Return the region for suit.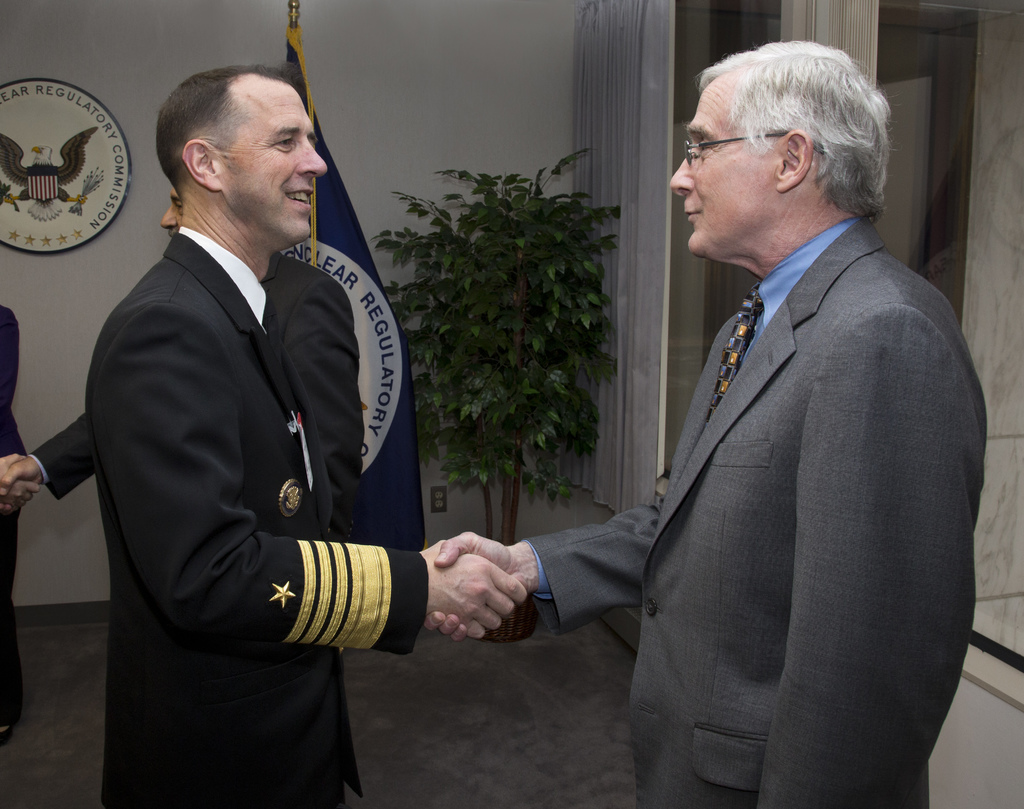
left=87, top=233, right=431, bottom=808.
